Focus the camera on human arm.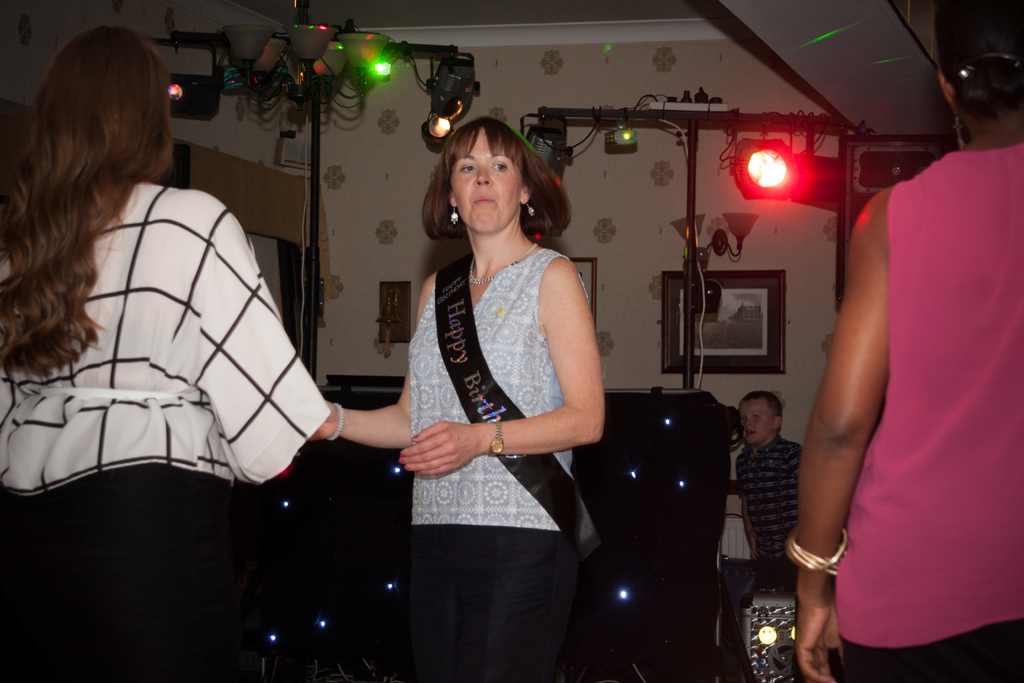
Focus region: bbox=[815, 217, 936, 609].
